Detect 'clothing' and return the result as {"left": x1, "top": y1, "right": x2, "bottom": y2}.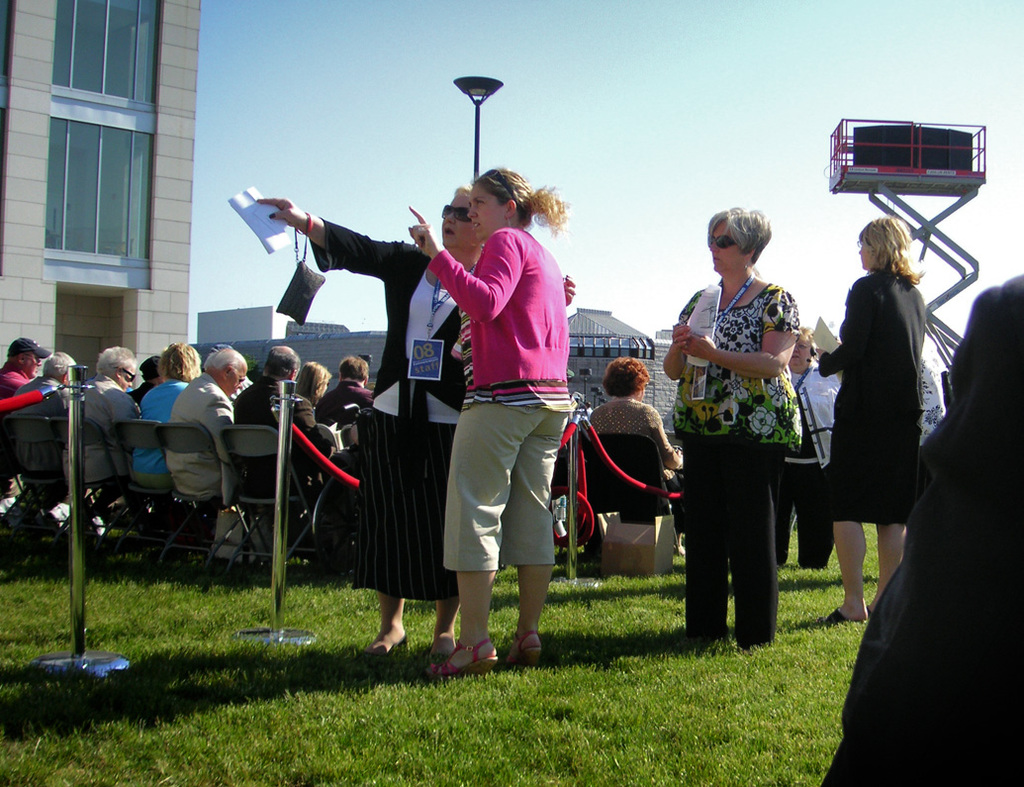
{"left": 424, "top": 225, "right": 570, "bottom": 570}.
